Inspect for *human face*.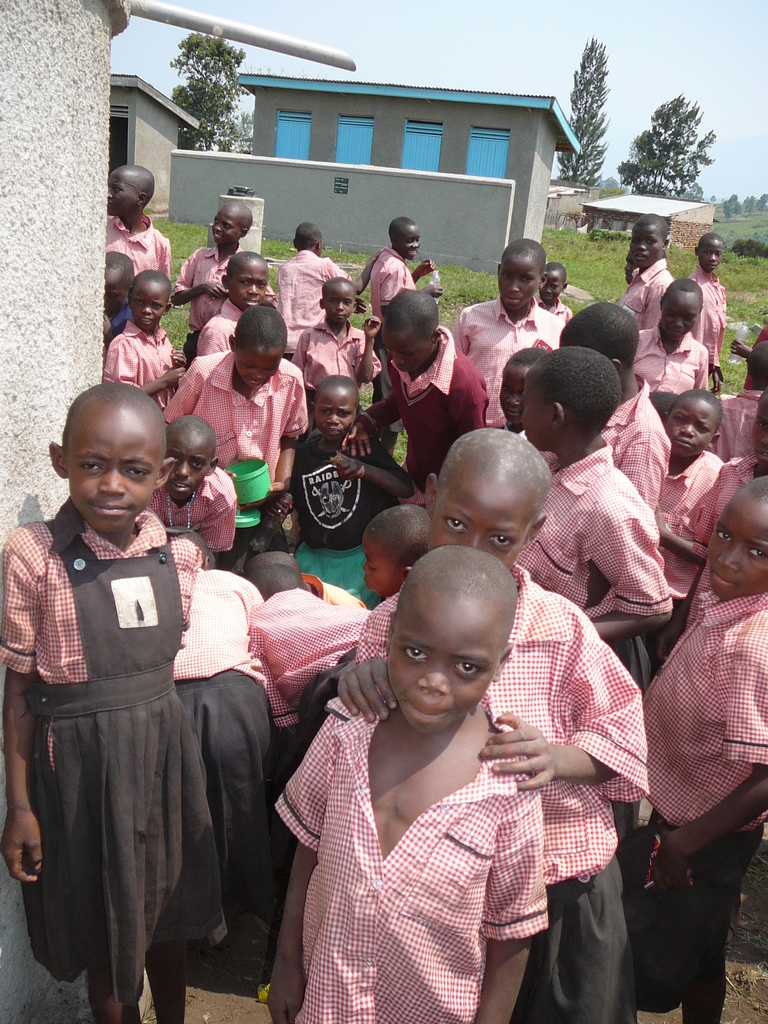
Inspection: [x1=498, y1=257, x2=533, y2=316].
